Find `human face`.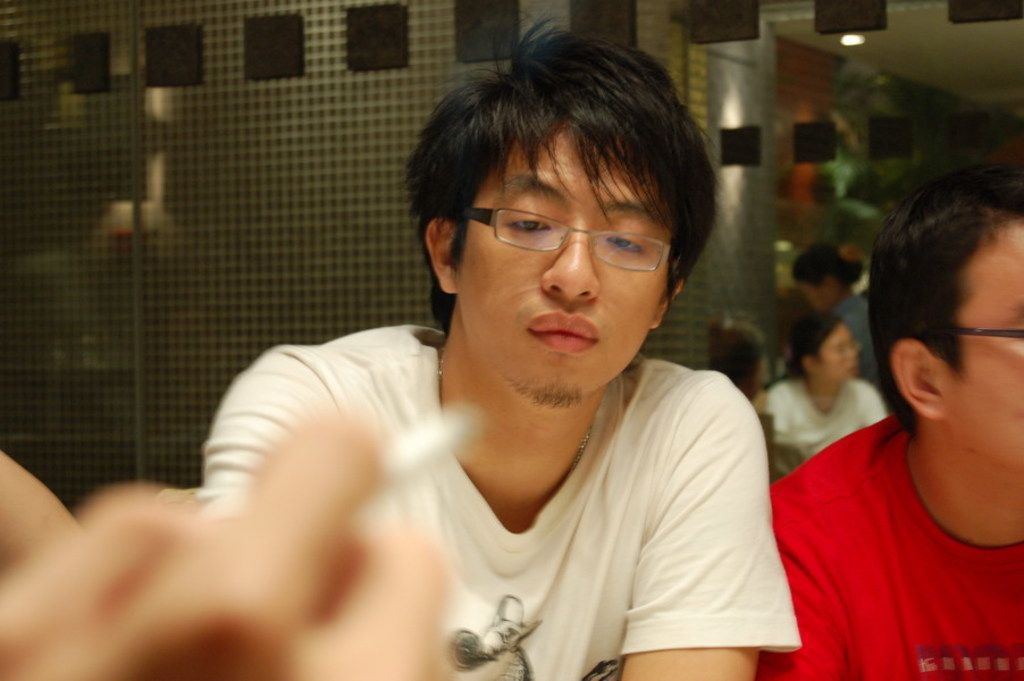
<bbox>948, 215, 1023, 471</bbox>.
